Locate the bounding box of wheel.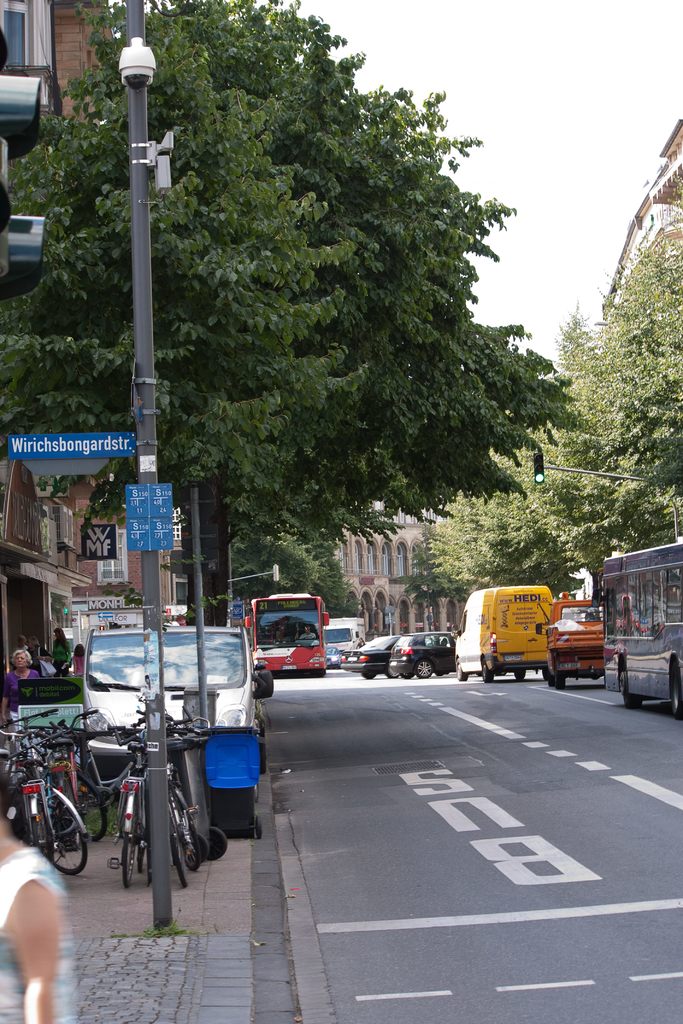
Bounding box: (171, 800, 189, 891).
